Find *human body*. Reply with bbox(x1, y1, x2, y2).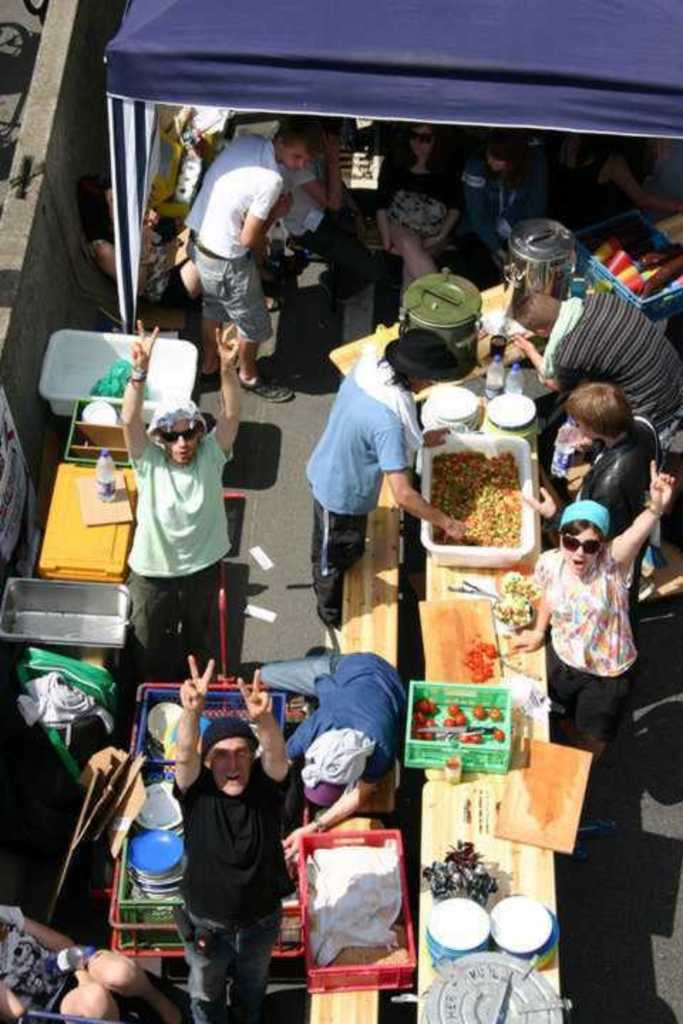
bbox(178, 654, 295, 1023).
